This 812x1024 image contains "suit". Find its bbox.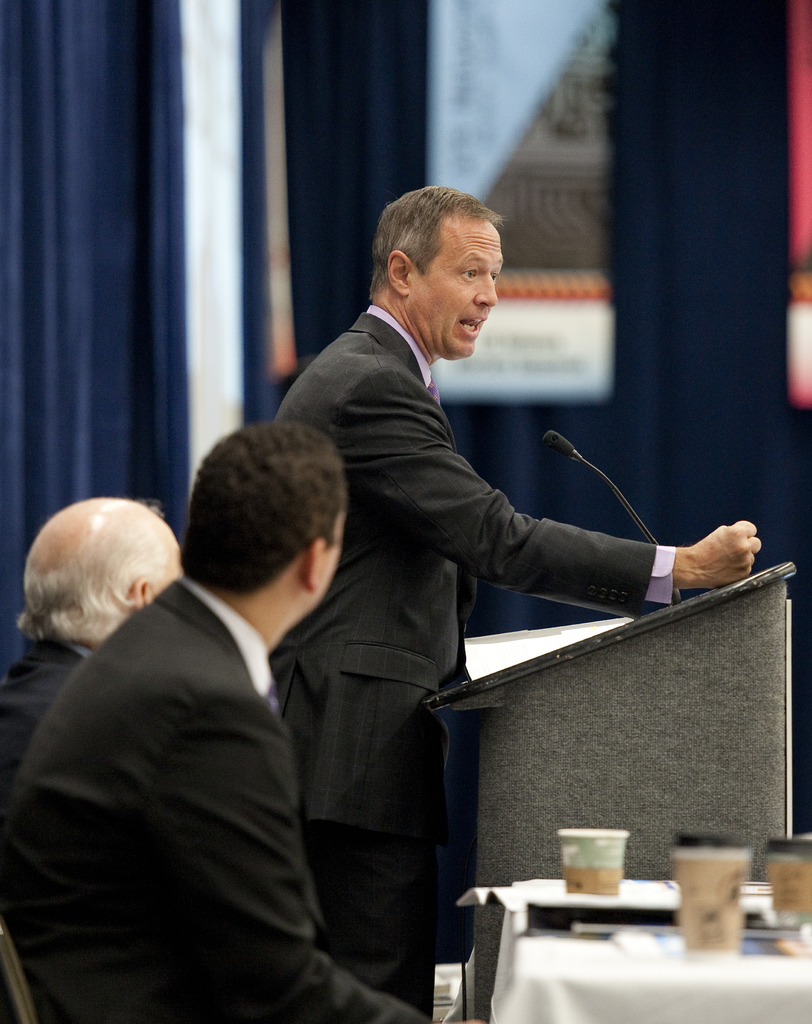
left=3, top=641, right=90, bottom=771.
